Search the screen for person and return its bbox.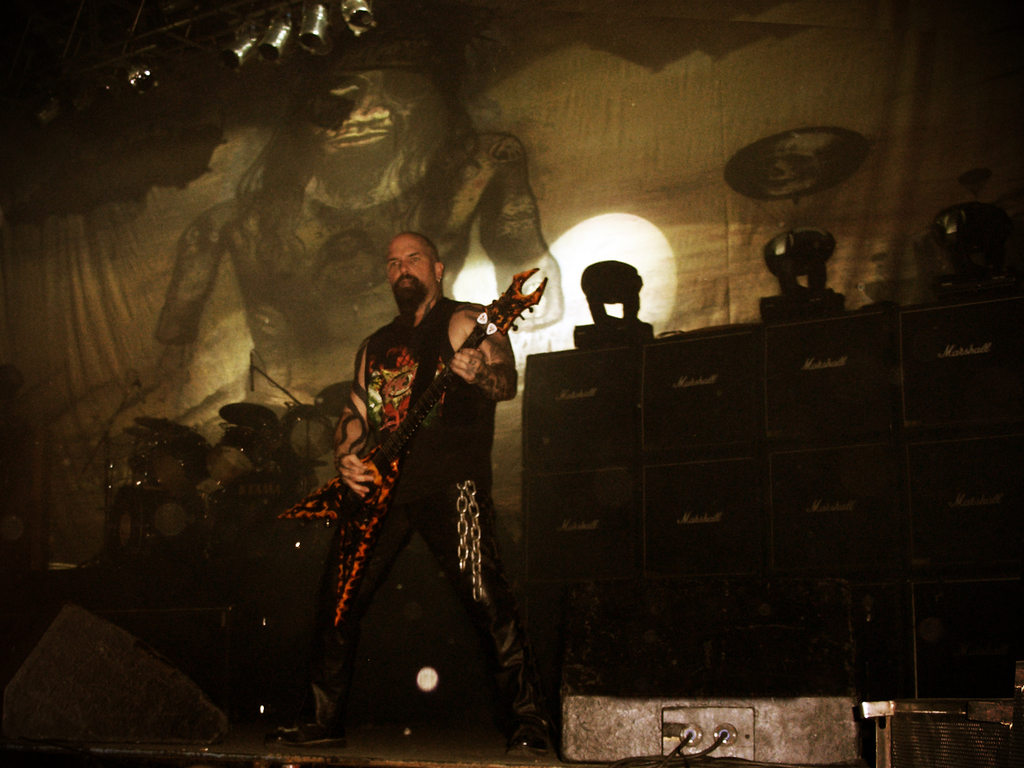
Found: 70, 24, 562, 444.
